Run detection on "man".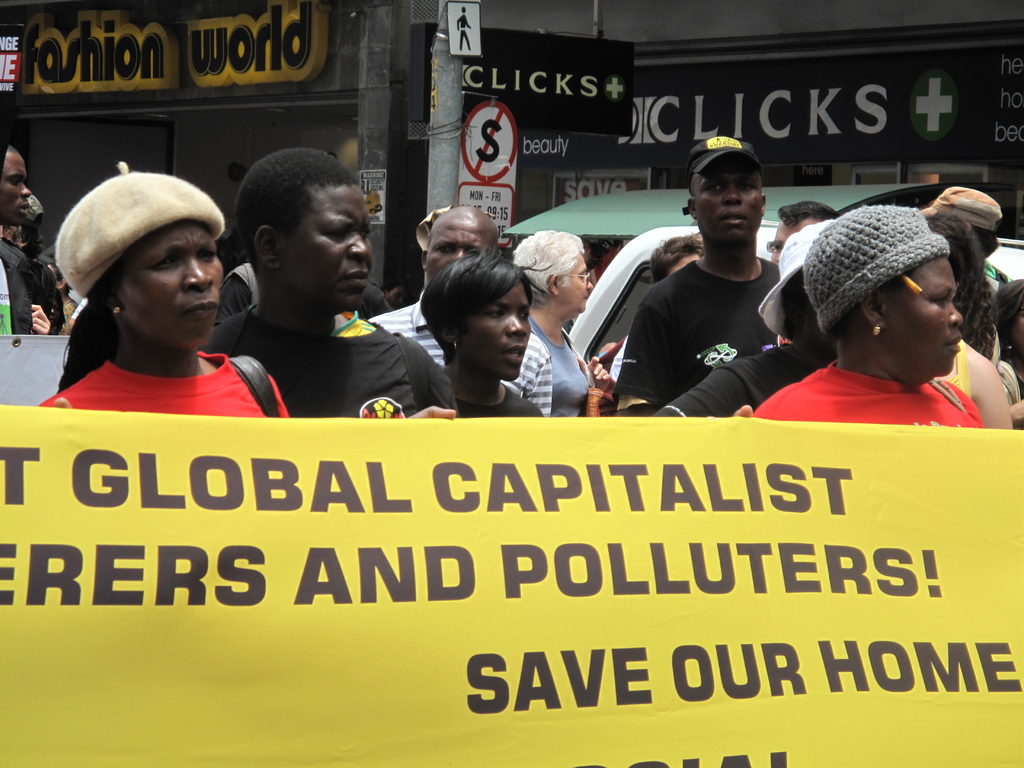
Result: region(371, 204, 555, 417).
